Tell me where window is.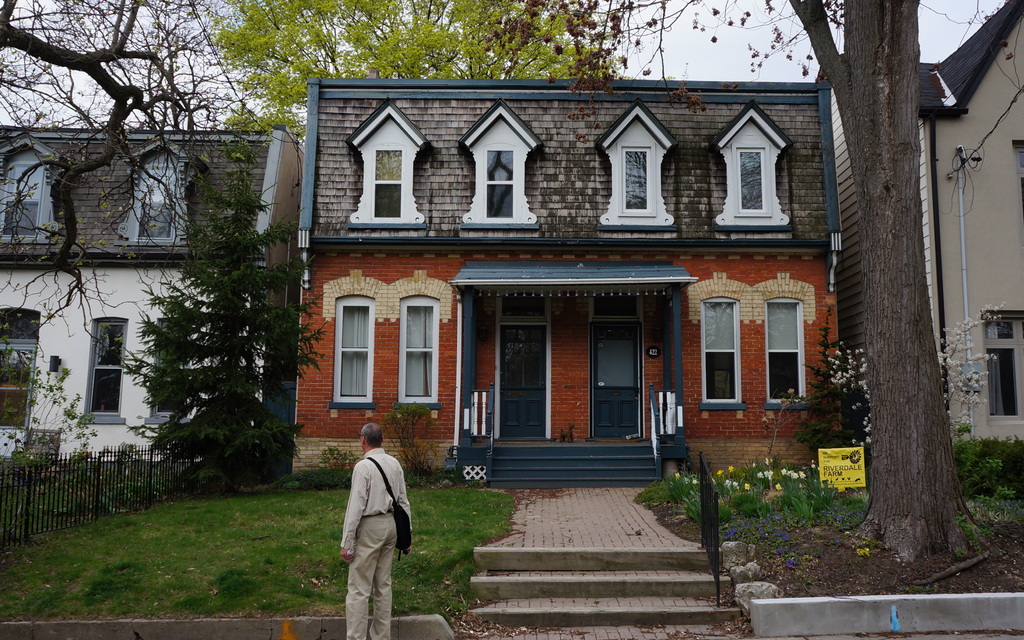
window is at BBox(988, 316, 1023, 417).
